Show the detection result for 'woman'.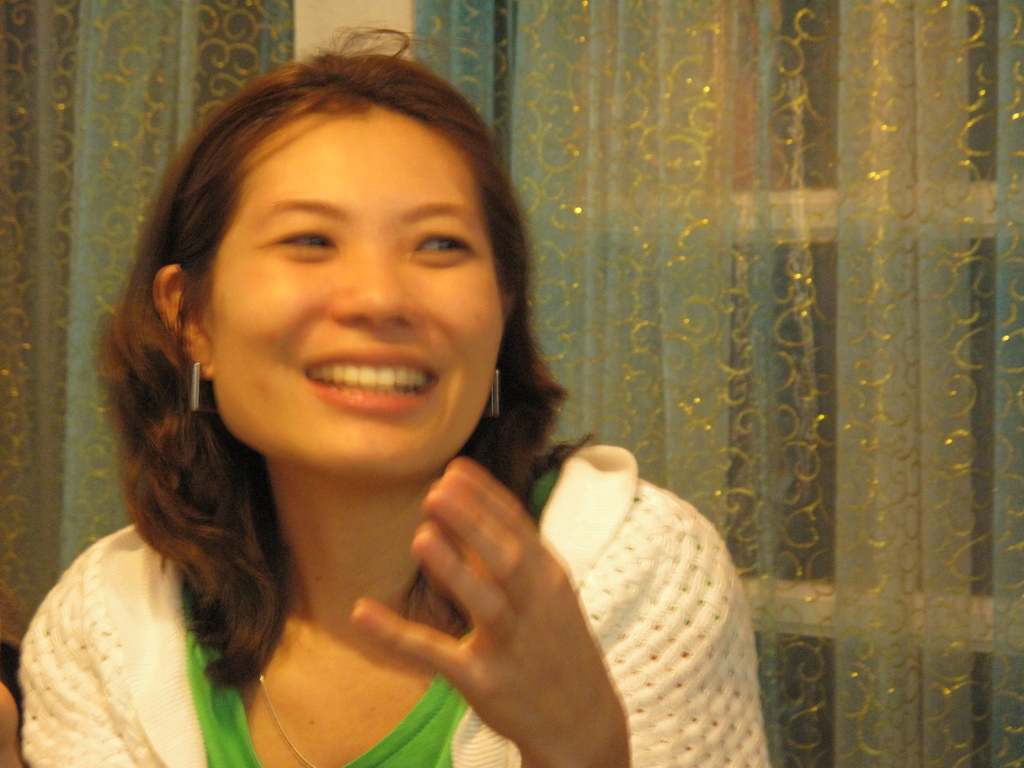
18/50/728/759.
